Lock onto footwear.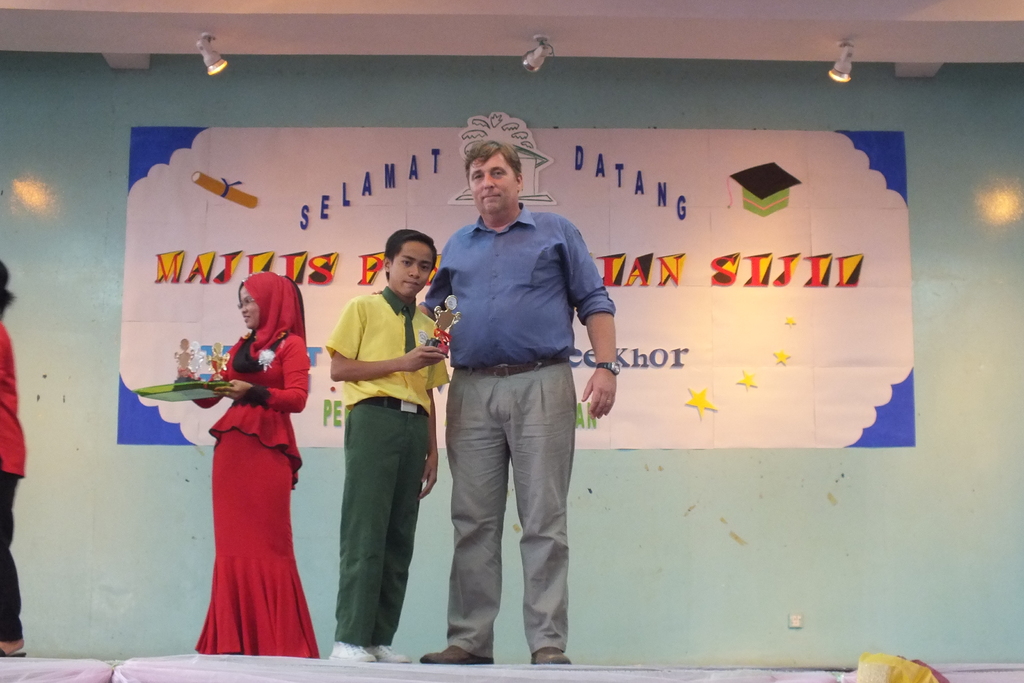
Locked: locate(531, 645, 572, 666).
